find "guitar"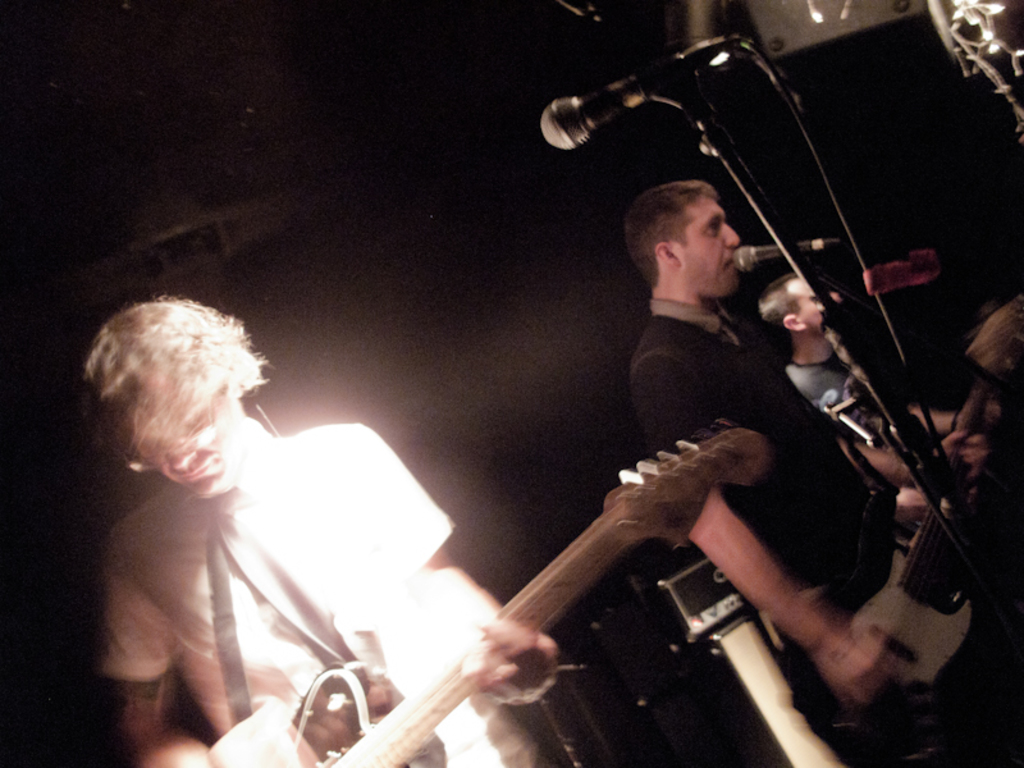
(196,421,767,767)
